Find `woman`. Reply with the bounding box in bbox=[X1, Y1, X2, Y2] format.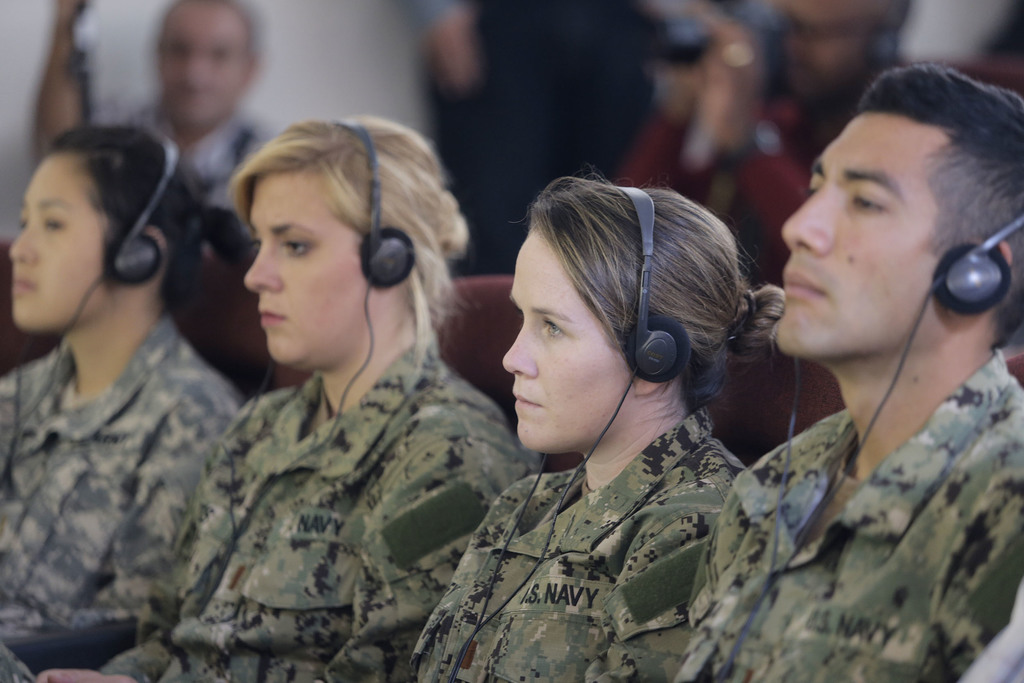
bbox=[1, 113, 536, 682].
